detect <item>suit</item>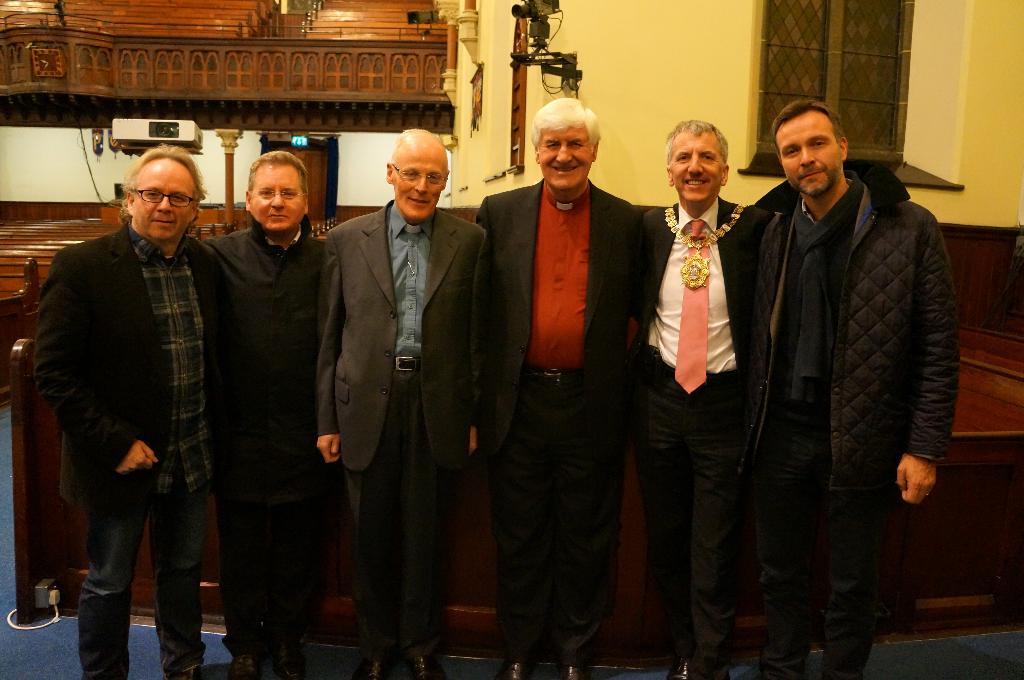
<box>634,199,774,679</box>
